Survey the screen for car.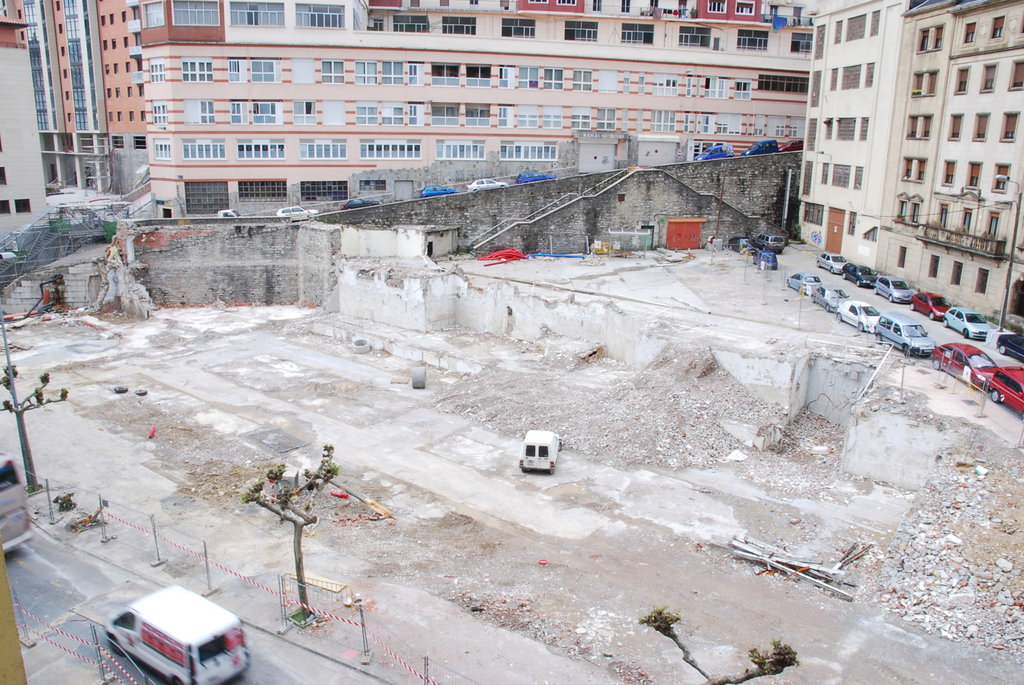
Survey found: <box>776,137,805,150</box>.
